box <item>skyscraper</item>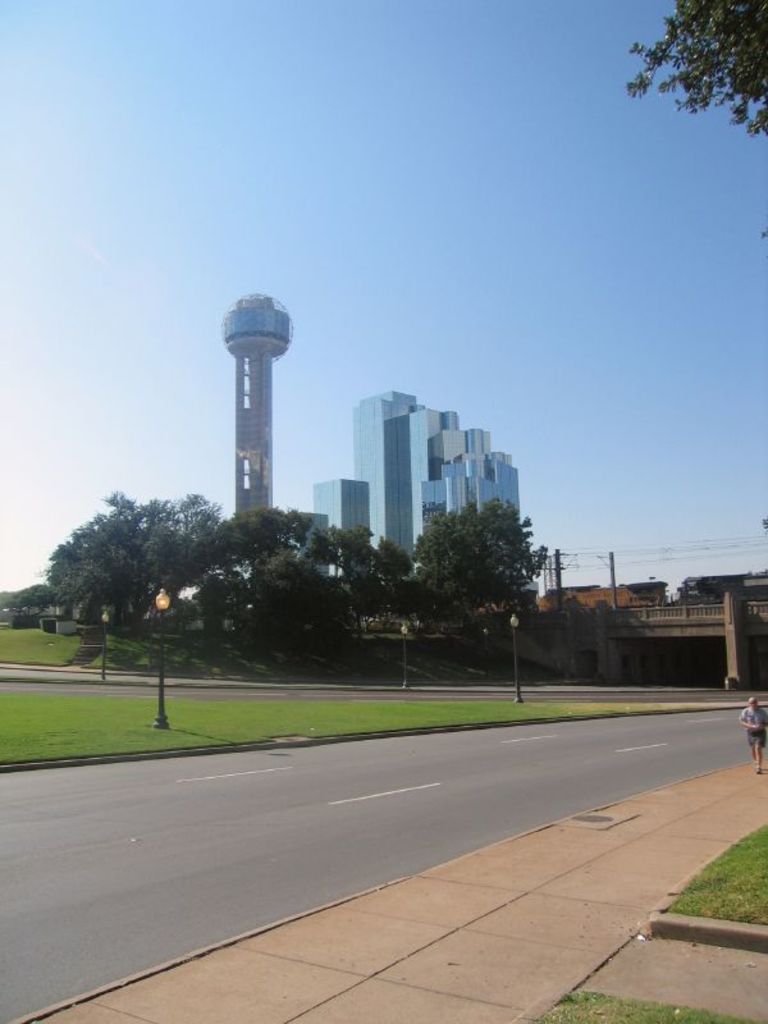
box(460, 434, 492, 521)
